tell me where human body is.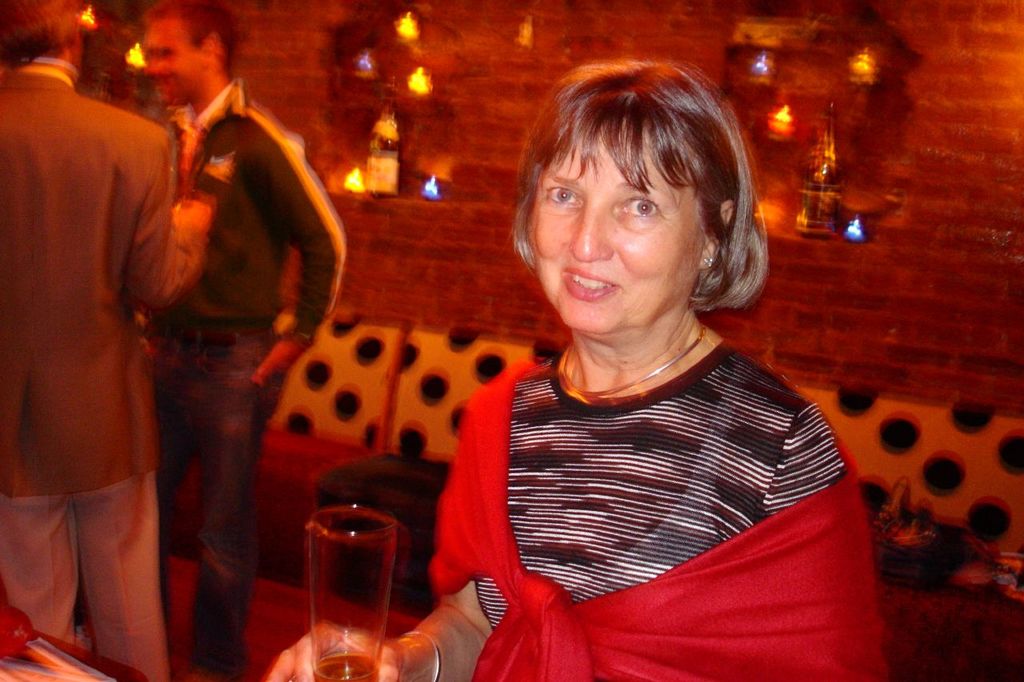
human body is at (129, 0, 341, 681).
